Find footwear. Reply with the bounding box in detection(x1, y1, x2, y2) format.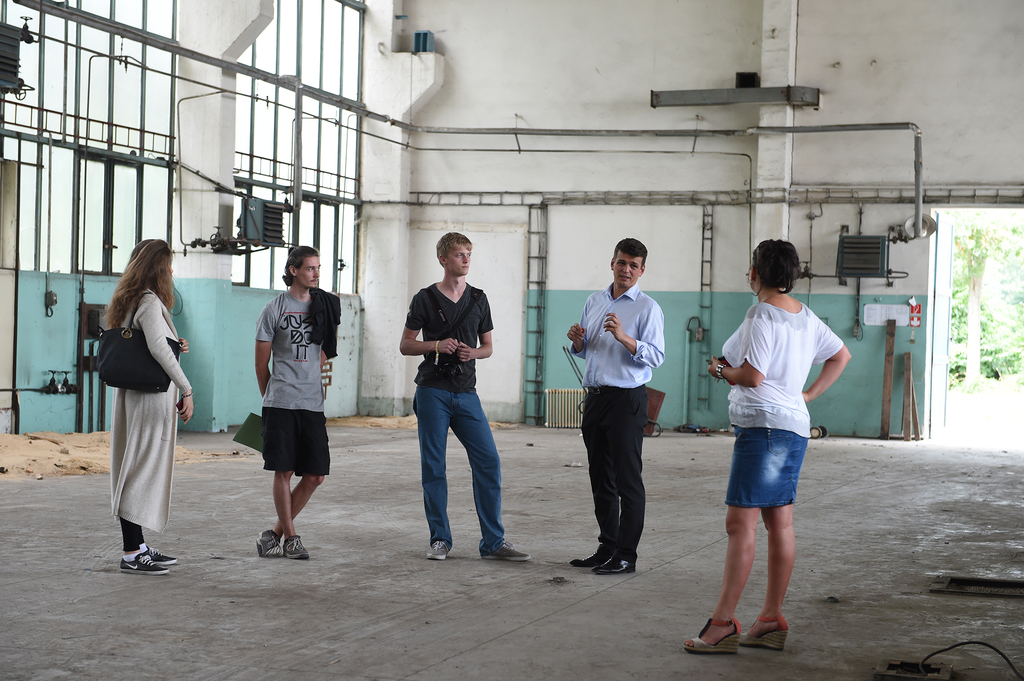
detection(253, 529, 280, 557).
